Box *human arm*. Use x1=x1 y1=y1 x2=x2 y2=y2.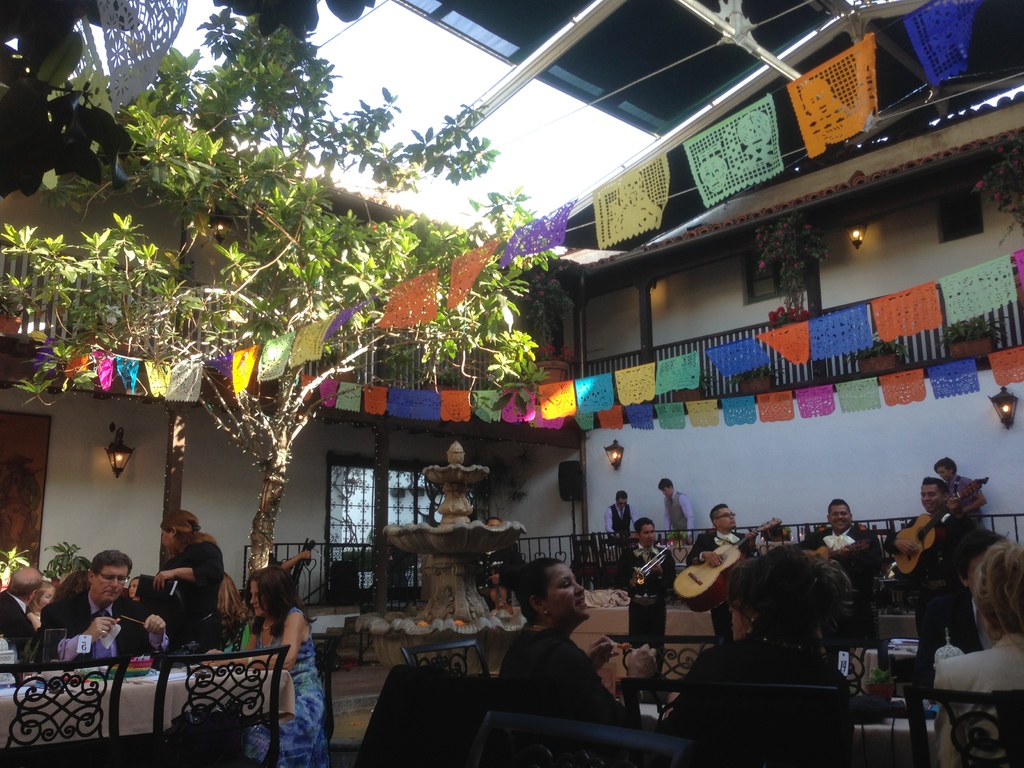
x1=685 y1=535 x2=724 y2=566.
